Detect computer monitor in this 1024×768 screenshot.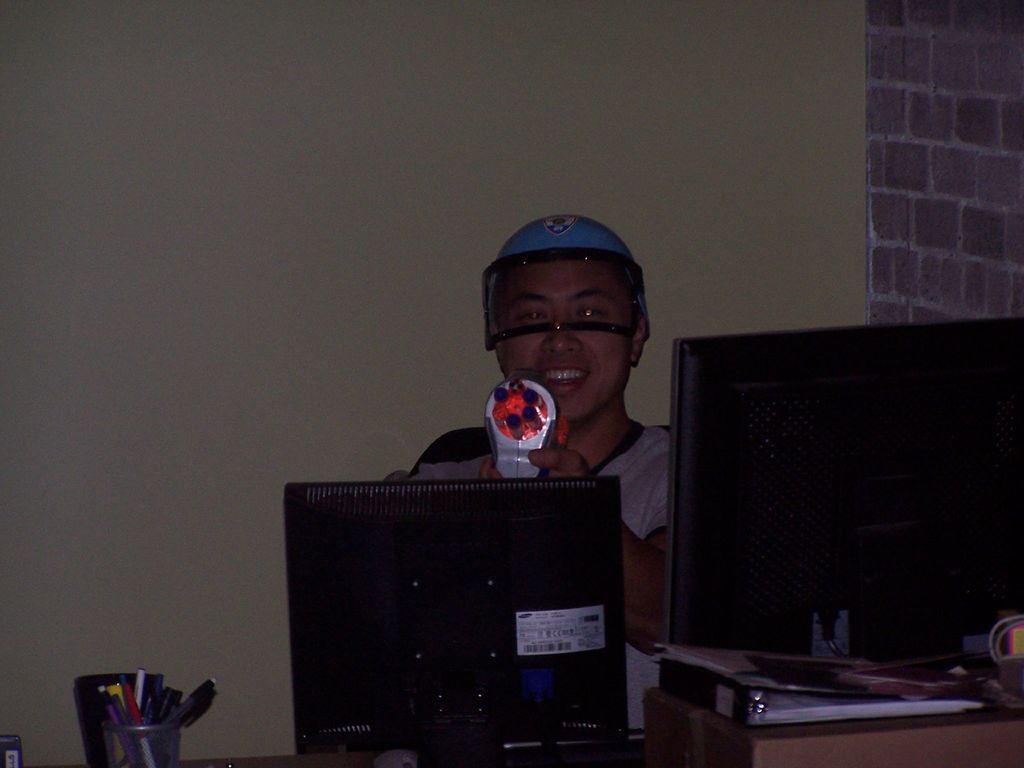
Detection: 271/463/636/767.
